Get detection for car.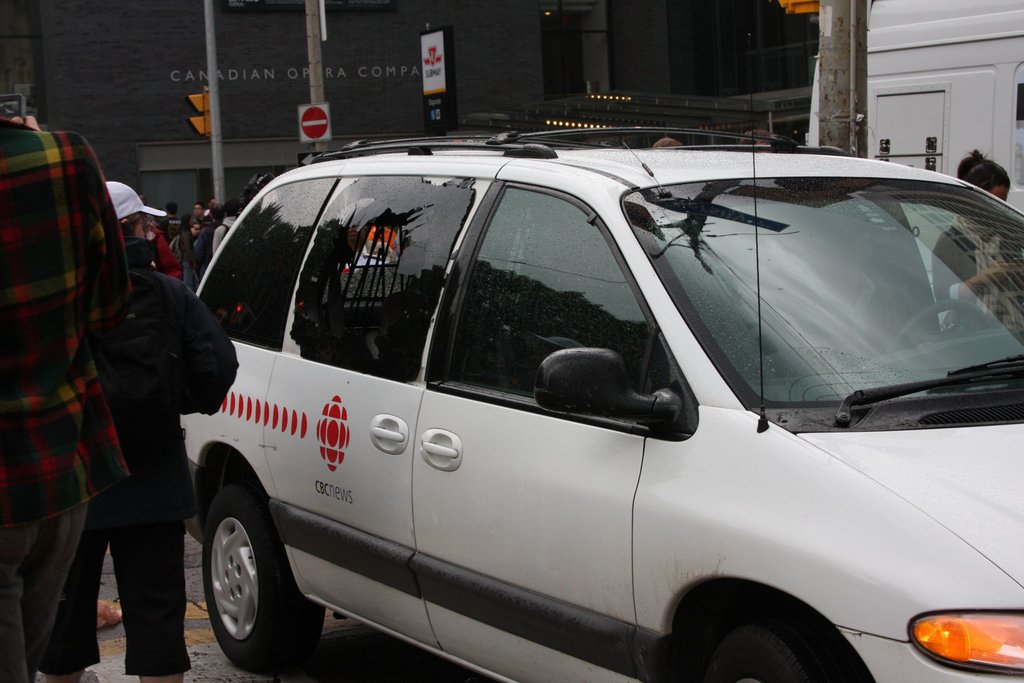
Detection: <box>157,126,1006,682</box>.
